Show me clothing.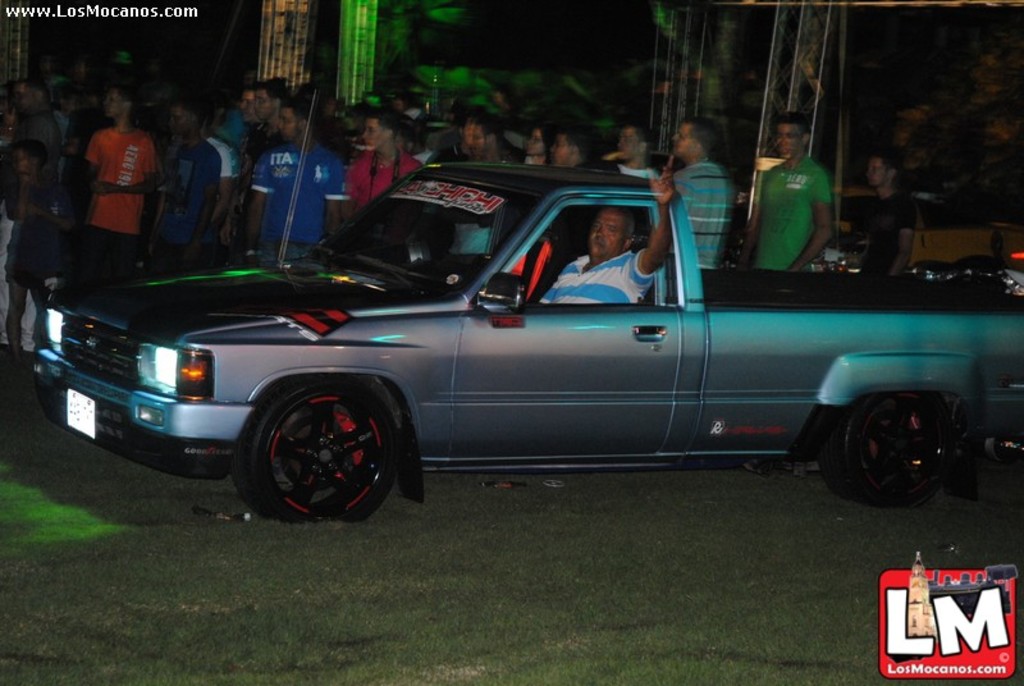
clothing is here: [left=536, top=246, right=654, bottom=306].
